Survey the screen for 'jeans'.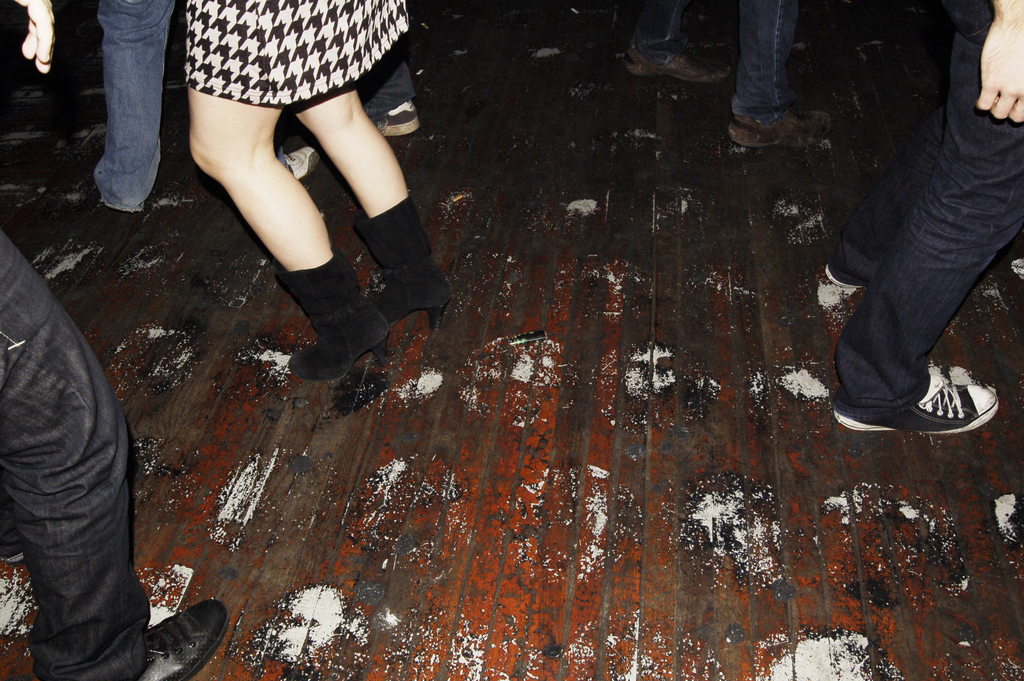
Survey found: {"left": 731, "top": 0, "right": 797, "bottom": 118}.
